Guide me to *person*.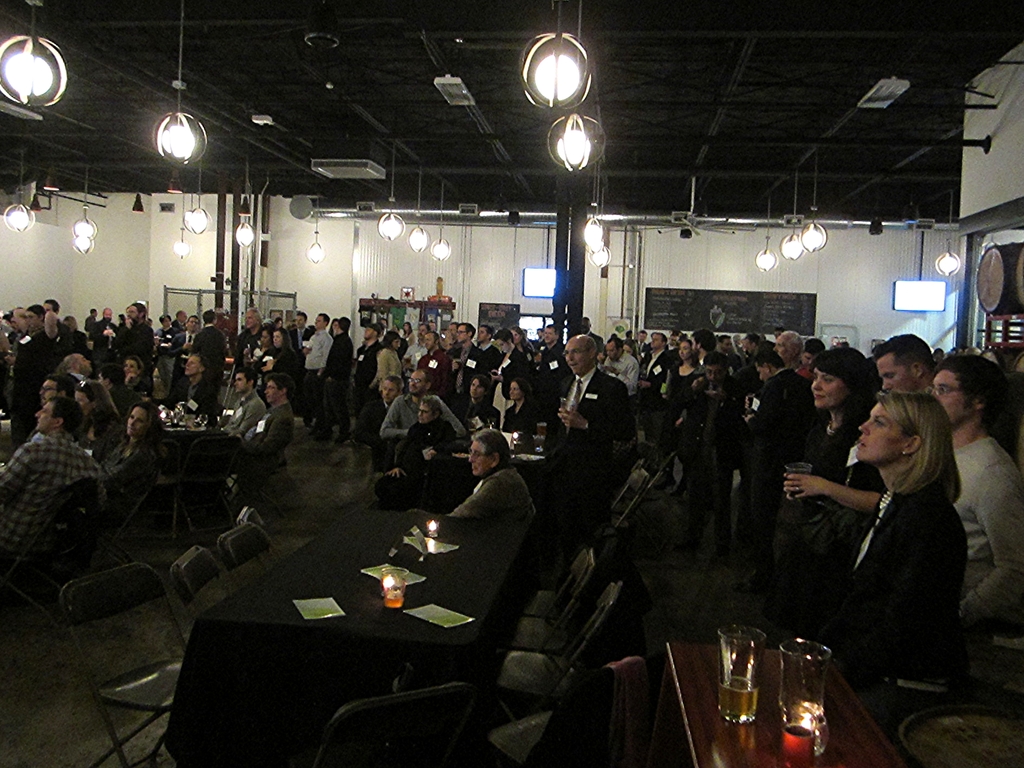
Guidance: x1=246 y1=386 x2=292 y2=498.
